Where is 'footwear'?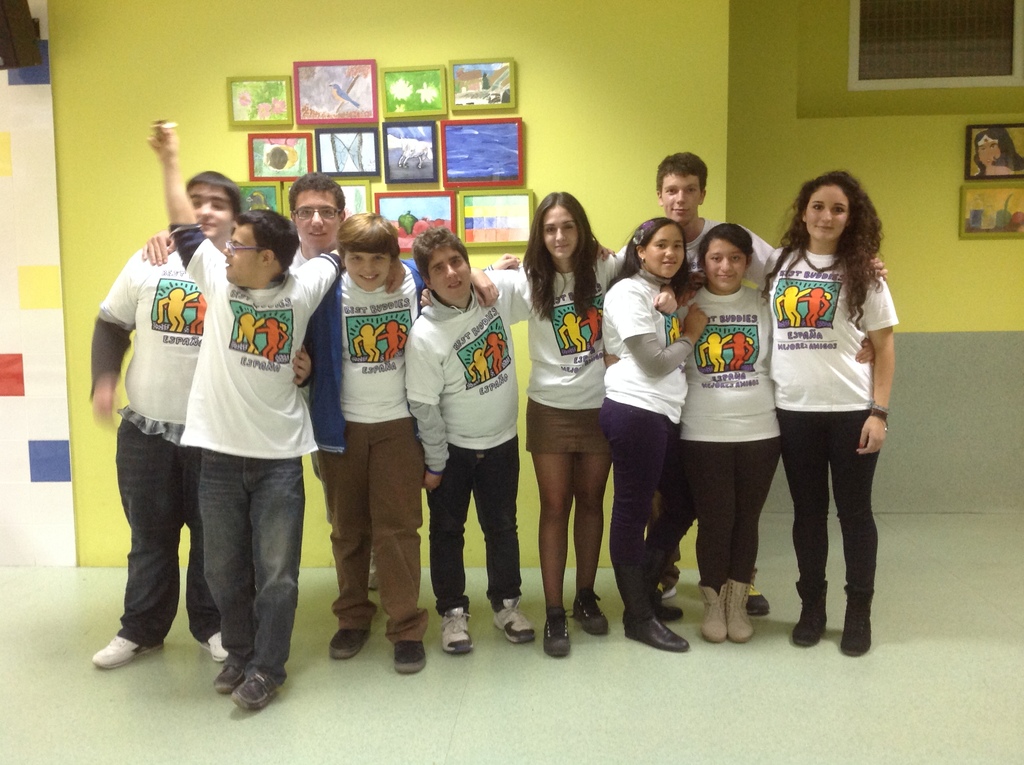
[left=790, top=583, right=830, bottom=648].
